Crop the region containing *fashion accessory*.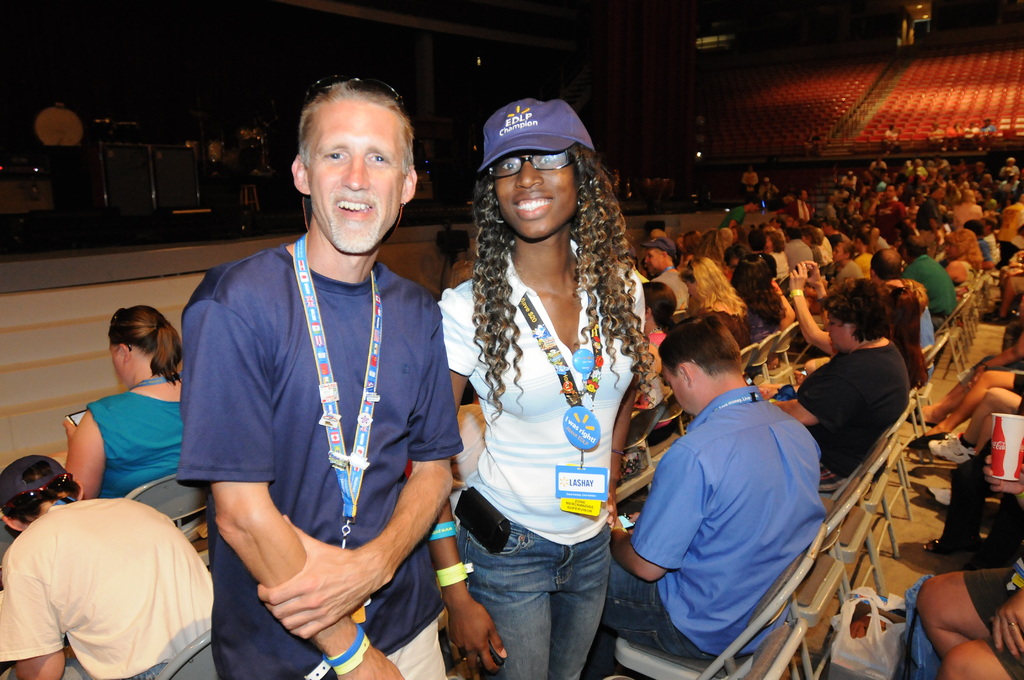
Crop region: <box>906,410,939,428</box>.
